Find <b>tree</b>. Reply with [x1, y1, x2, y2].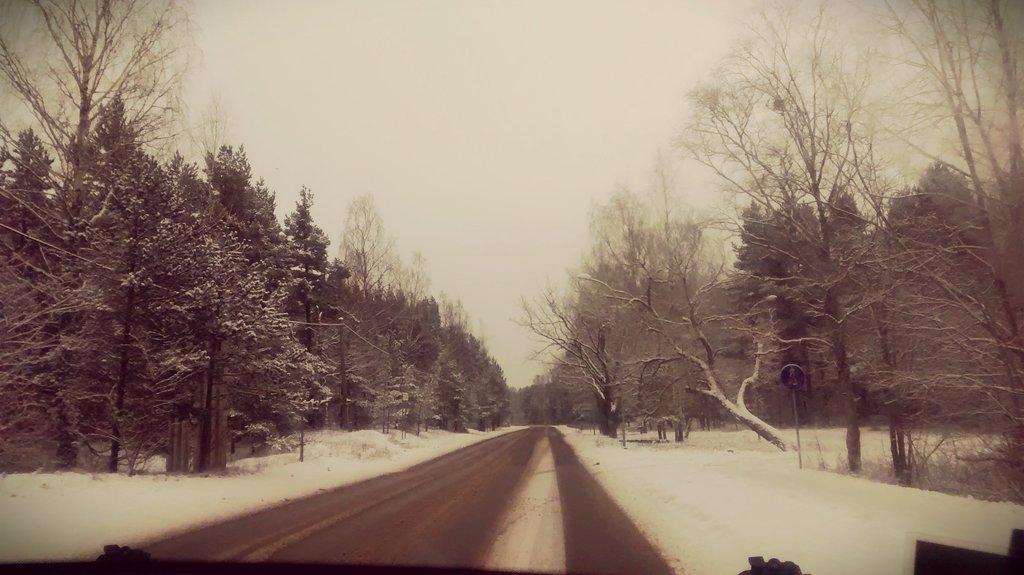
[464, 344, 503, 433].
